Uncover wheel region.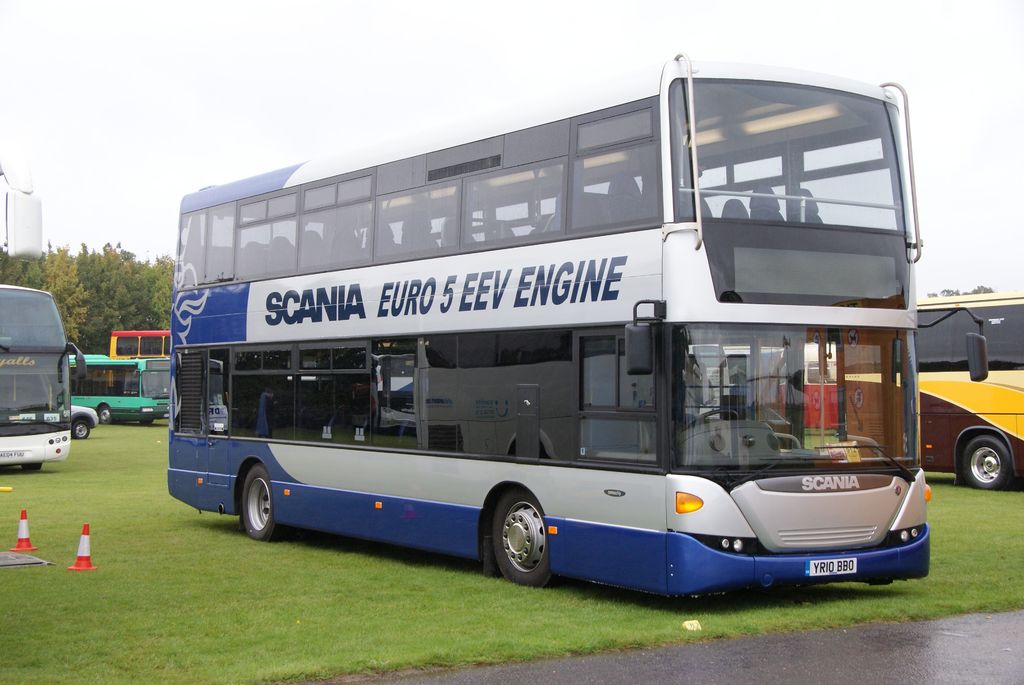
Uncovered: (97,402,116,423).
